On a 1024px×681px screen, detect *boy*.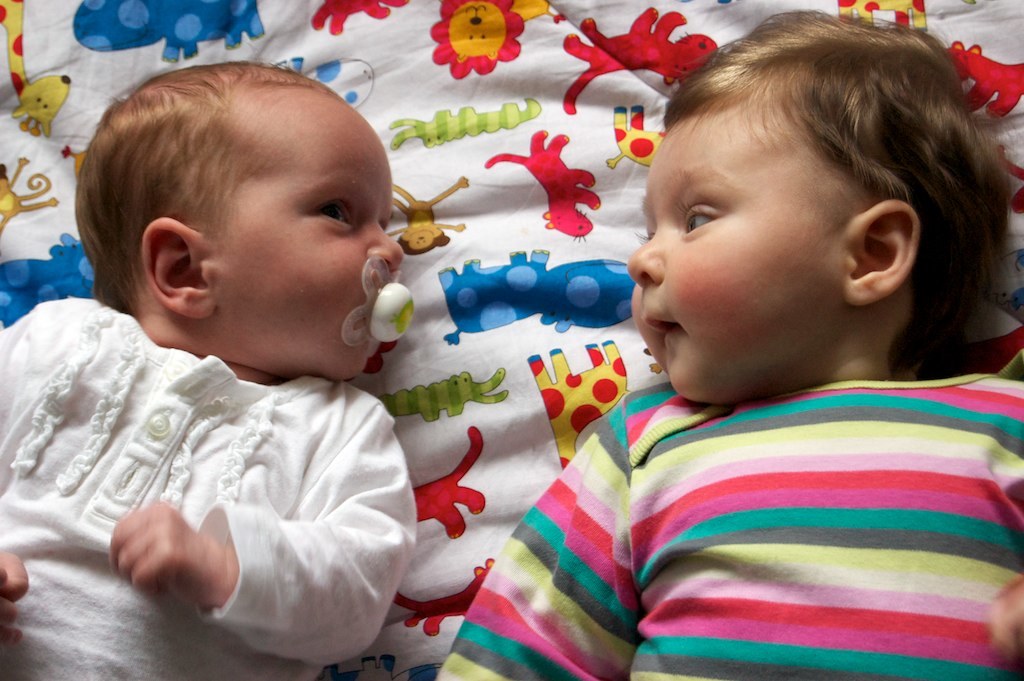
region(466, 29, 974, 659).
